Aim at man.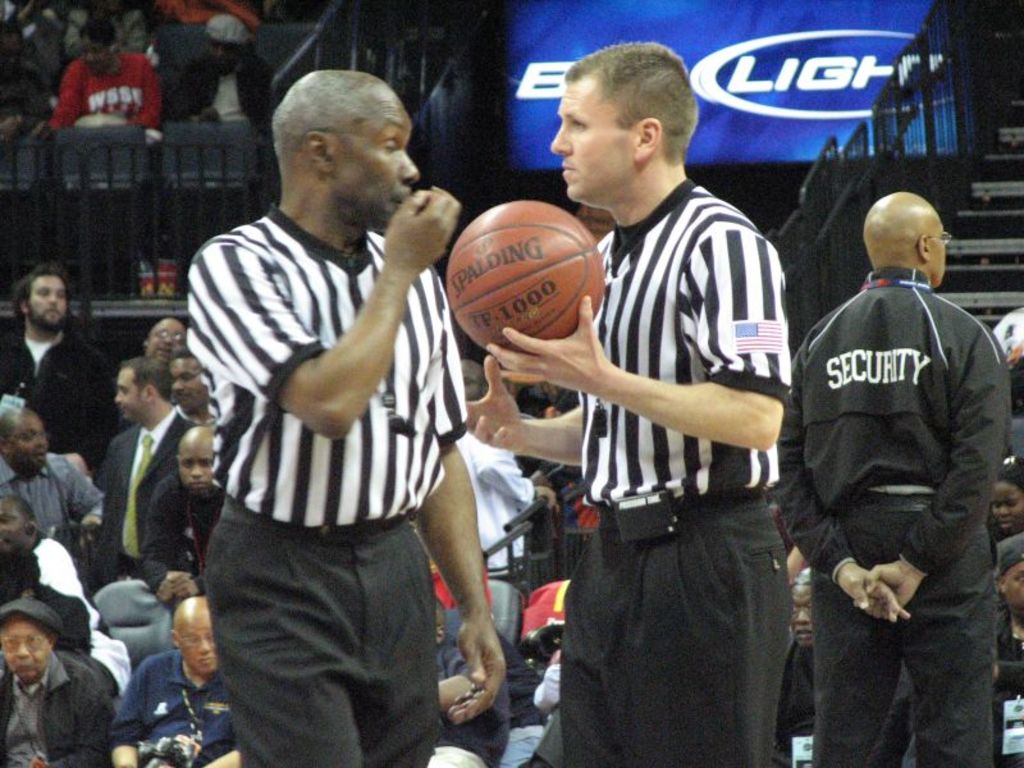
Aimed at locate(0, 407, 110, 554).
